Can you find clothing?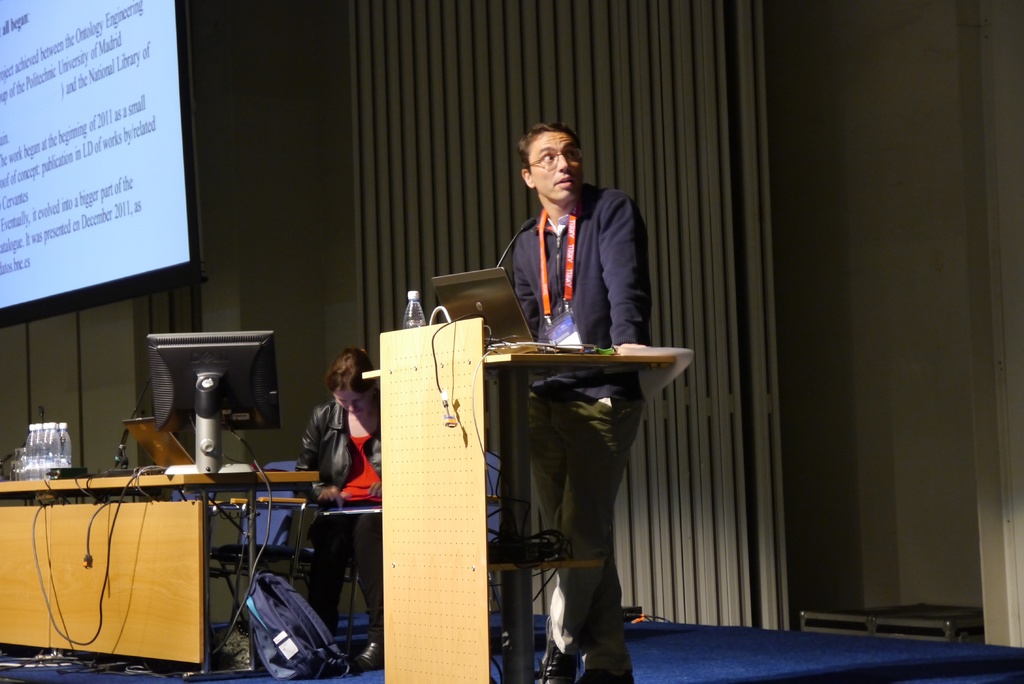
Yes, bounding box: <region>295, 400, 383, 657</region>.
